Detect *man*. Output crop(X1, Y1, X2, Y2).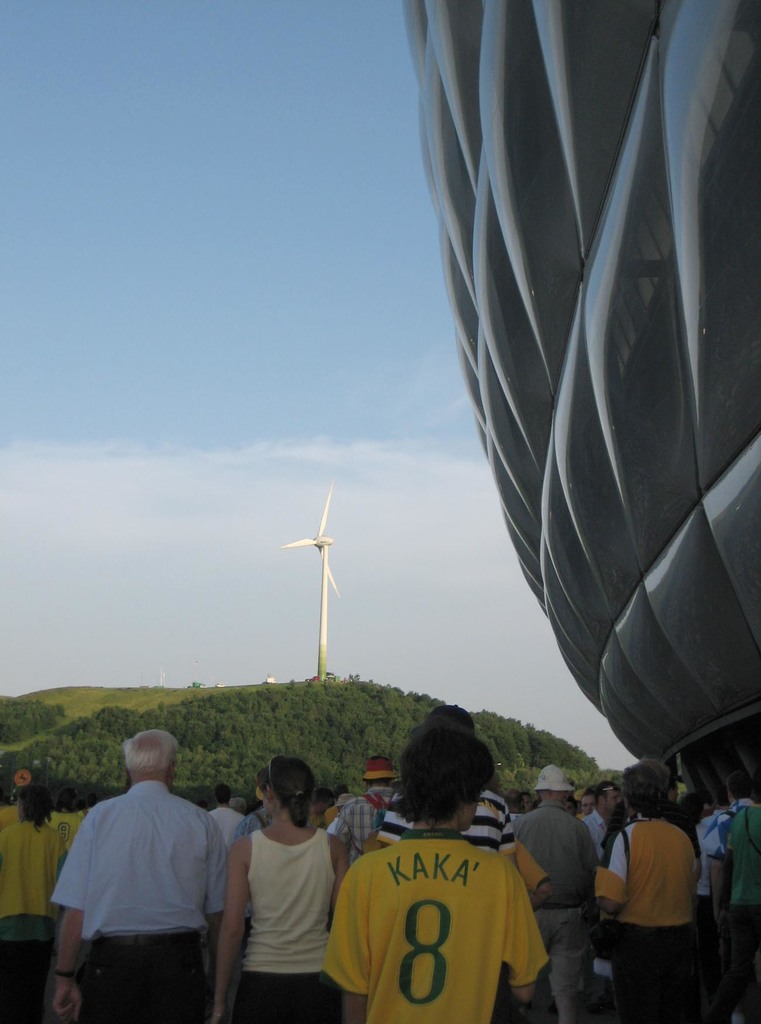
crop(507, 771, 598, 1023).
